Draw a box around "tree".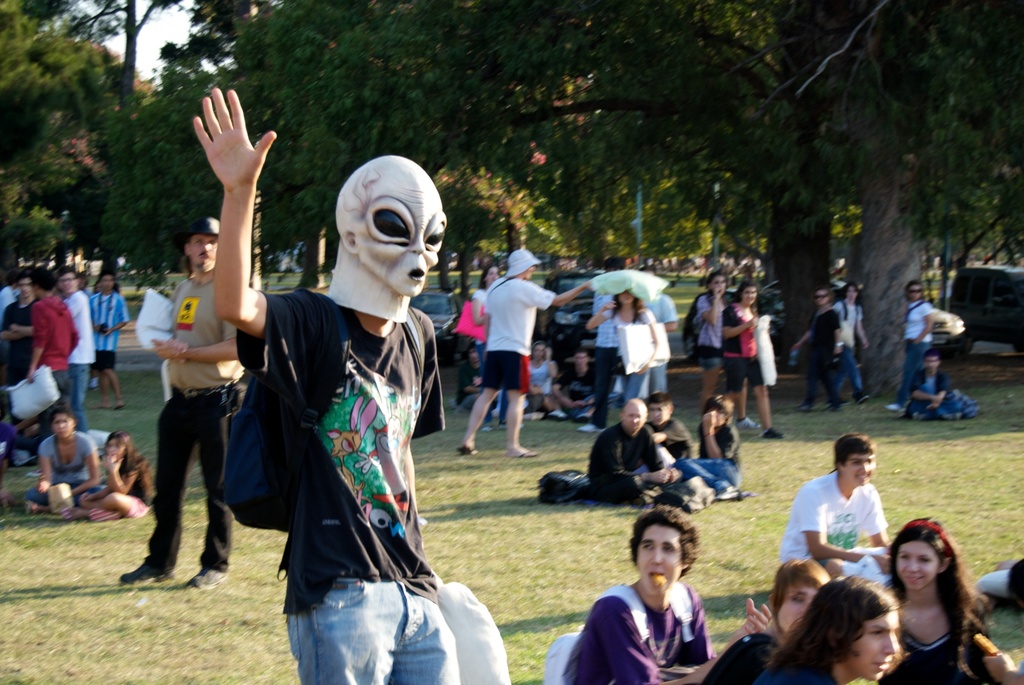
locate(434, 168, 513, 305).
